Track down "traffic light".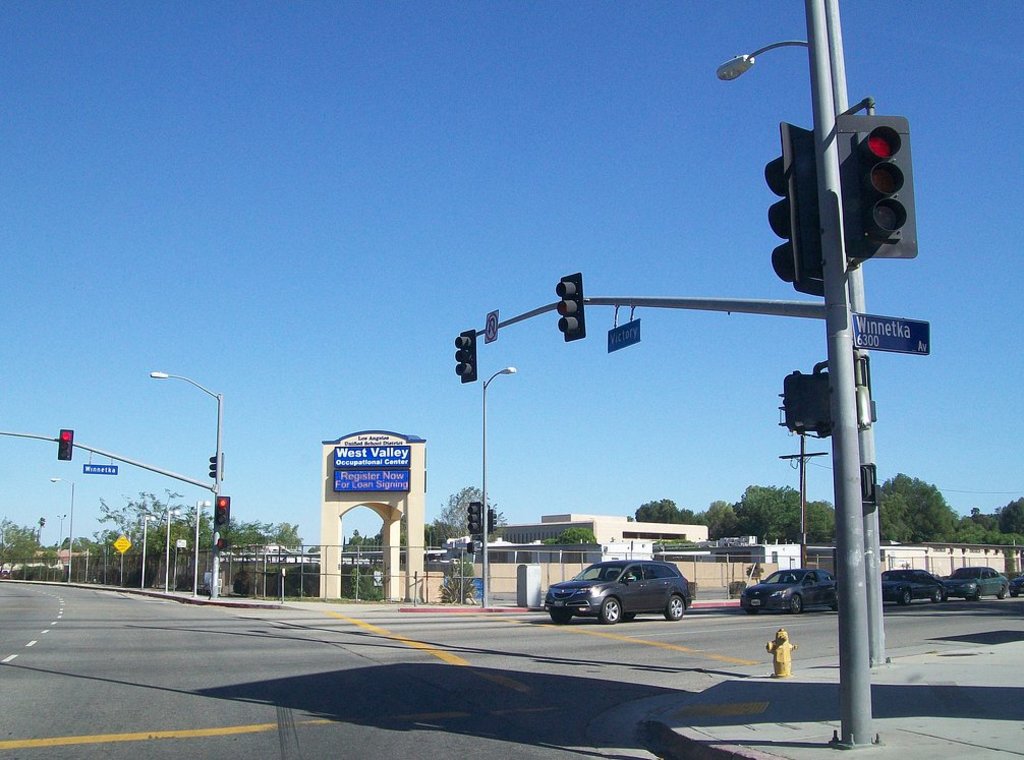
Tracked to 57, 427, 74, 460.
